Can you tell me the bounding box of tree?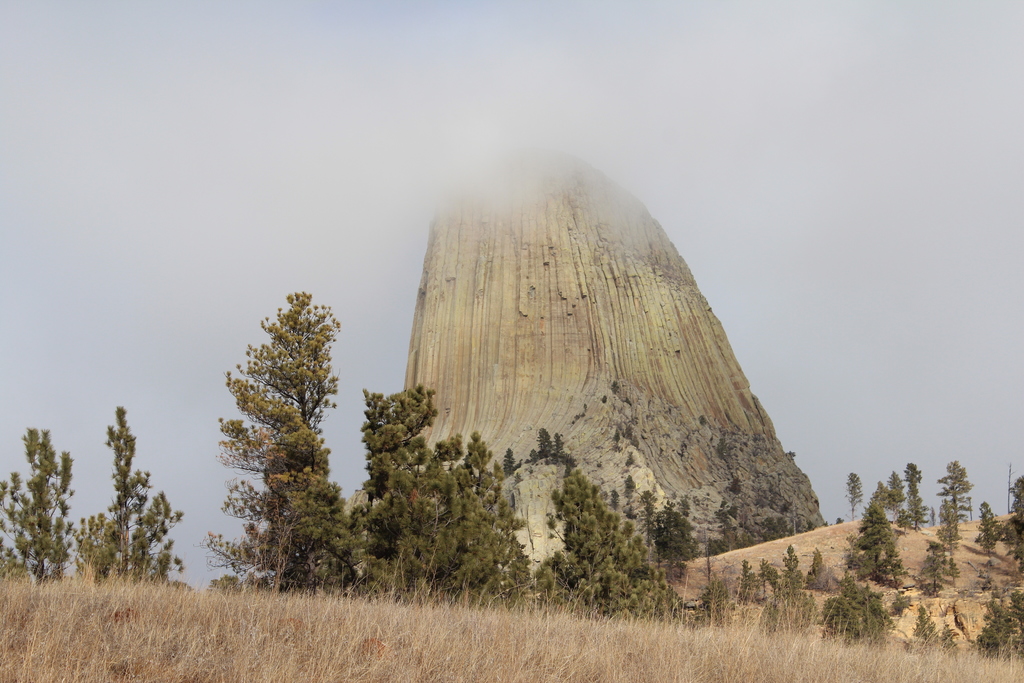
box=[492, 434, 595, 477].
